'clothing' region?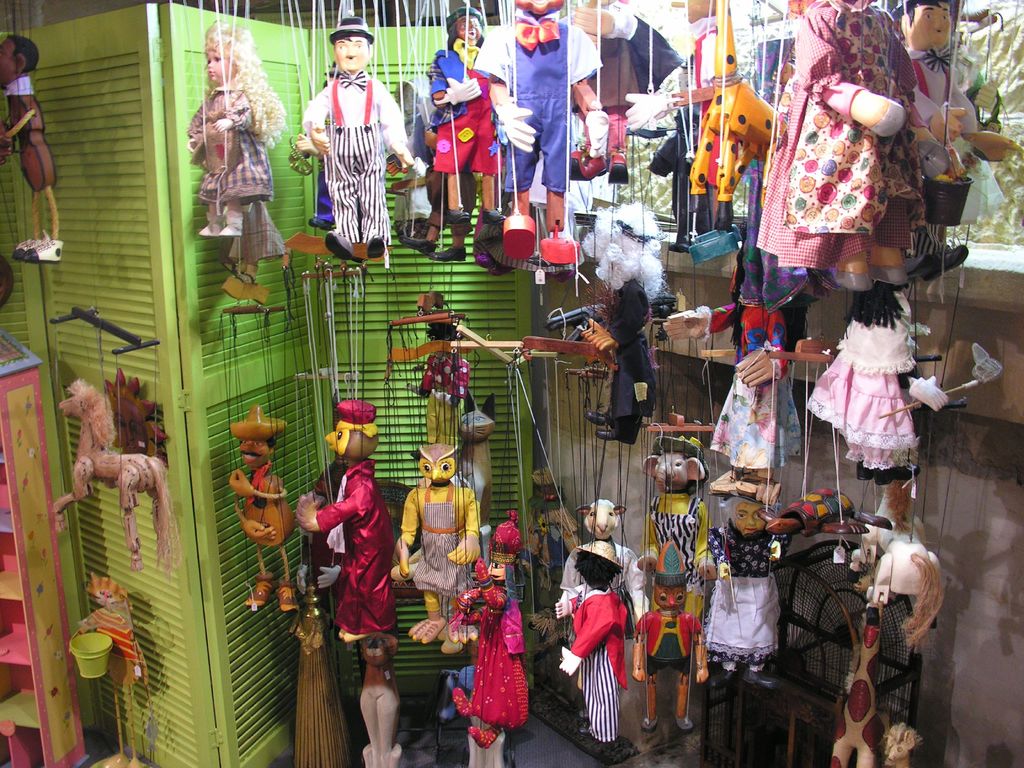
x1=186, y1=80, x2=275, y2=200
